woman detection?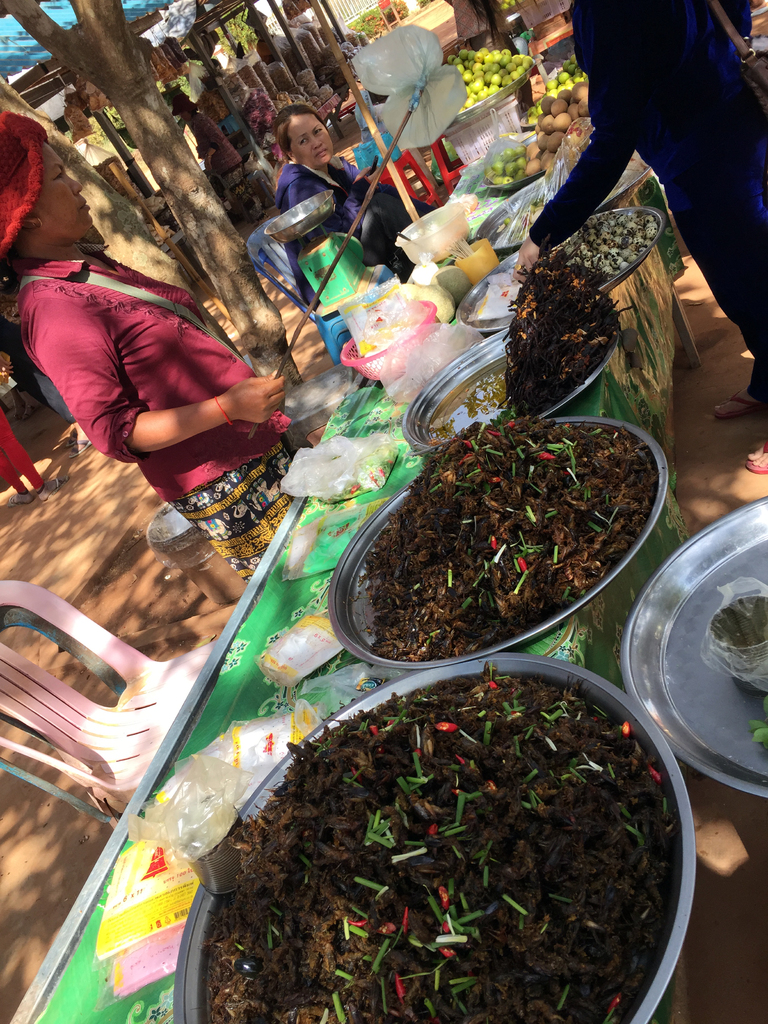
<region>271, 103, 441, 319</region>
